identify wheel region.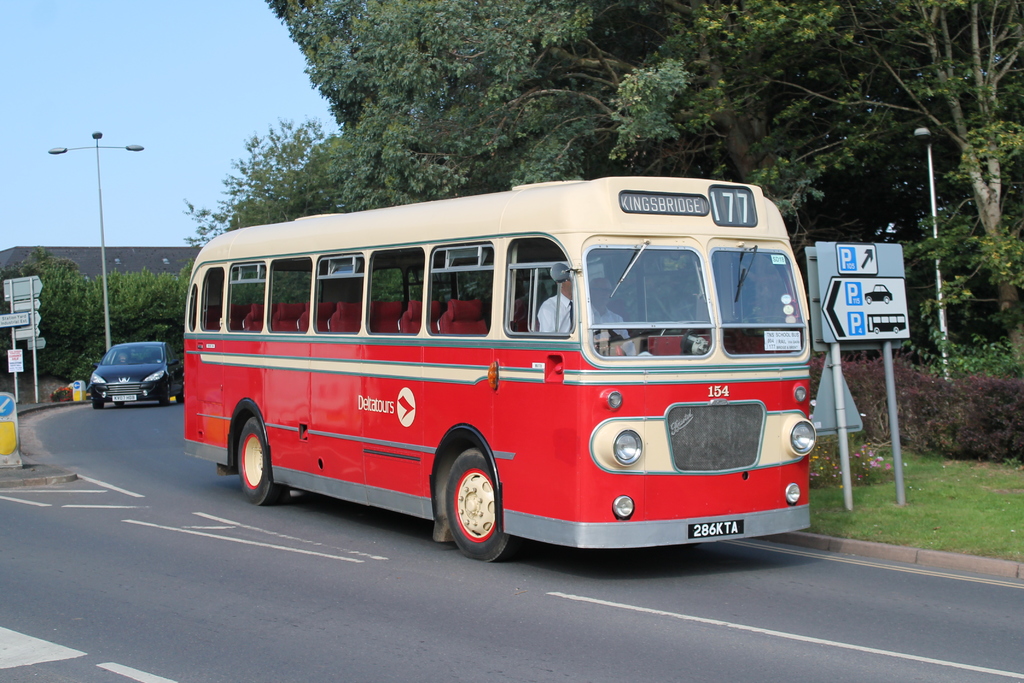
Region: bbox=(224, 418, 292, 505).
